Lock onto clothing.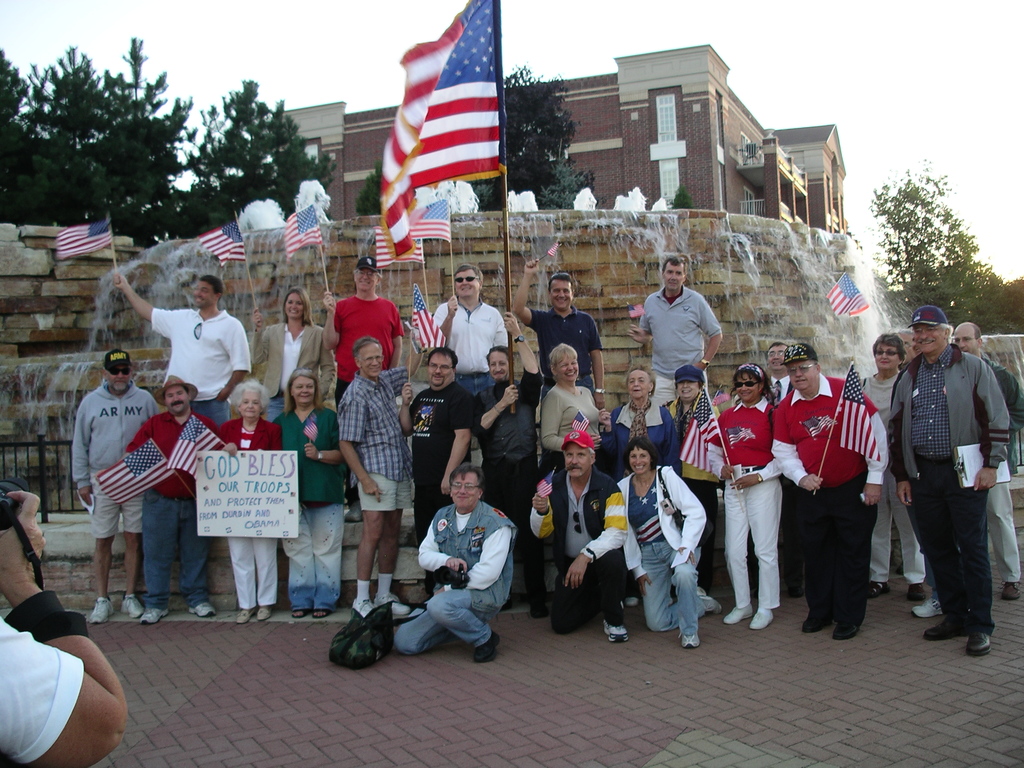
Locked: left=758, top=366, right=794, bottom=413.
